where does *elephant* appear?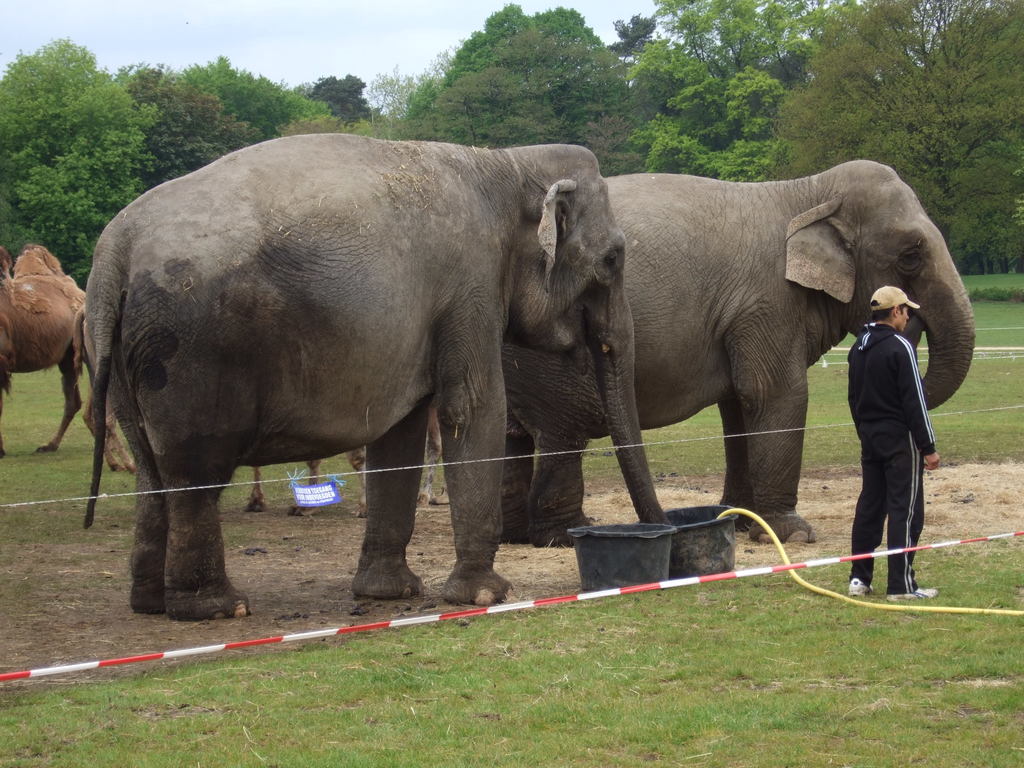
Appears at box(97, 122, 732, 617).
